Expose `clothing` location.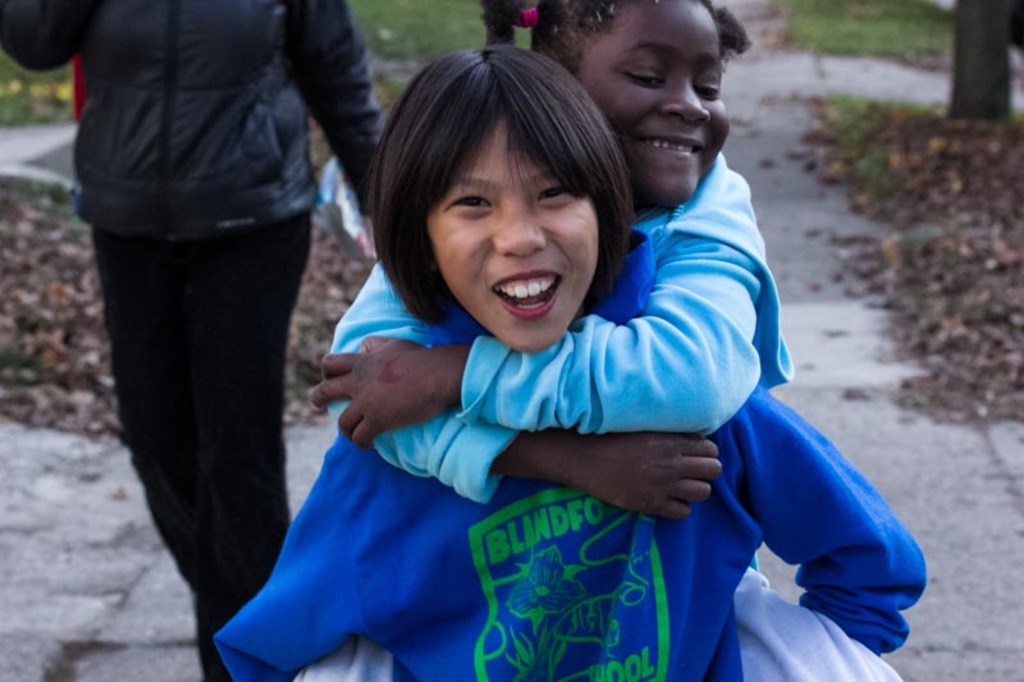
Exposed at [307, 123, 812, 514].
